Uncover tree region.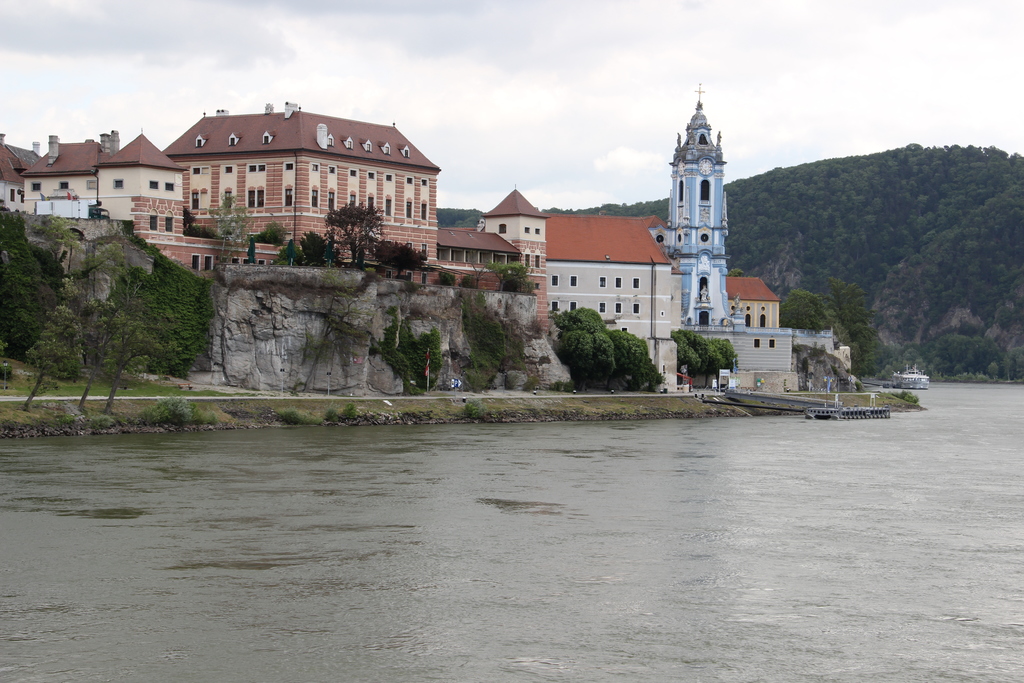
Uncovered: (left=207, top=188, right=260, bottom=266).
